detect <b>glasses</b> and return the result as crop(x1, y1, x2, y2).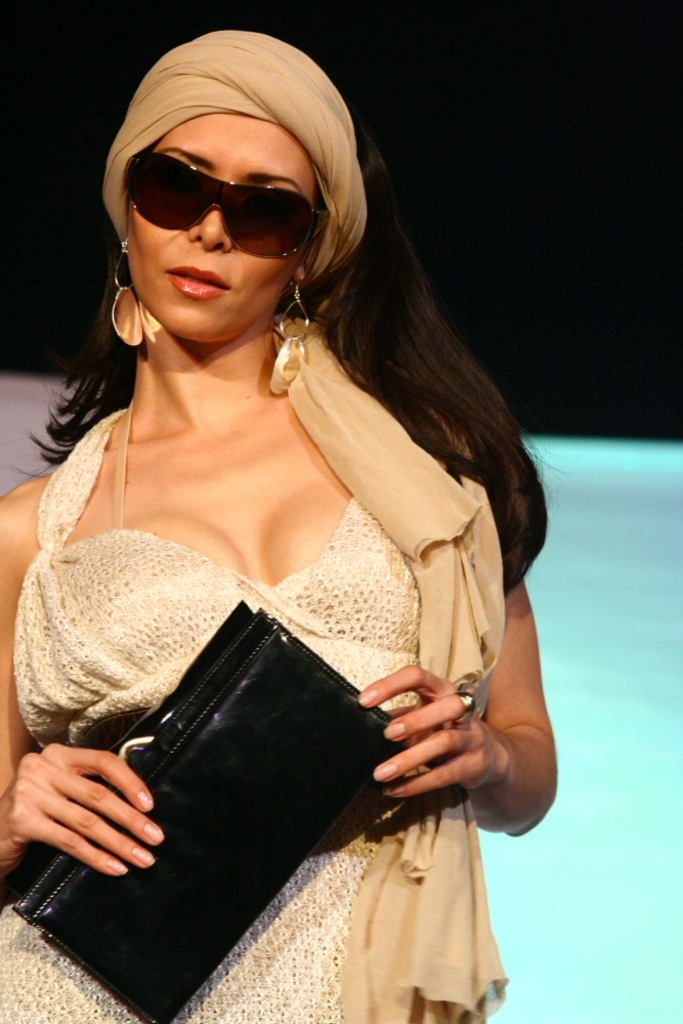
crop(119, 142, 334, 270).
